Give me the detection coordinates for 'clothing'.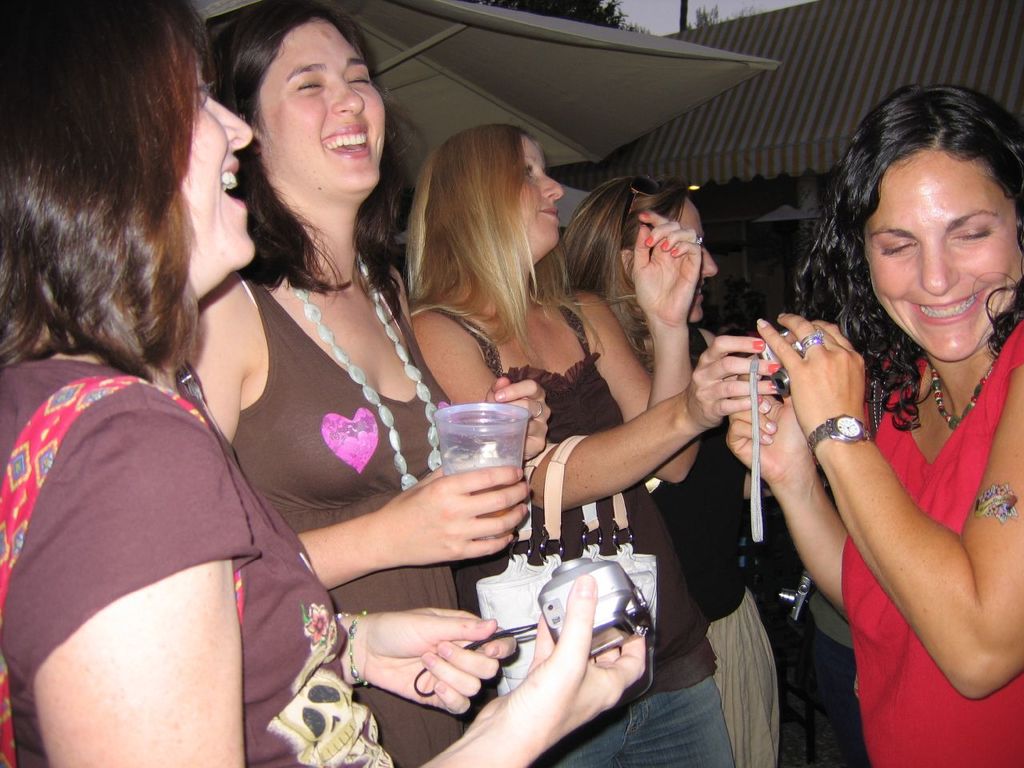
(x1=9, y1=264, x2=316, y2=730).
